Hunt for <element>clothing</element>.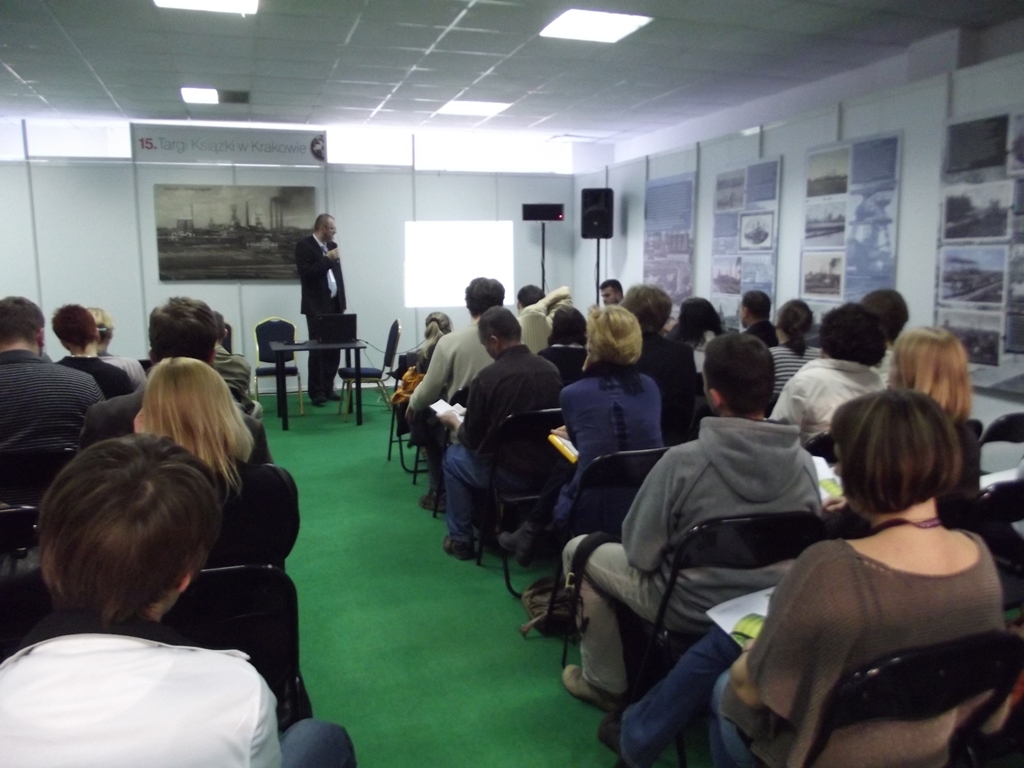
Hunted down at box=[16, 564, 298, 753].
